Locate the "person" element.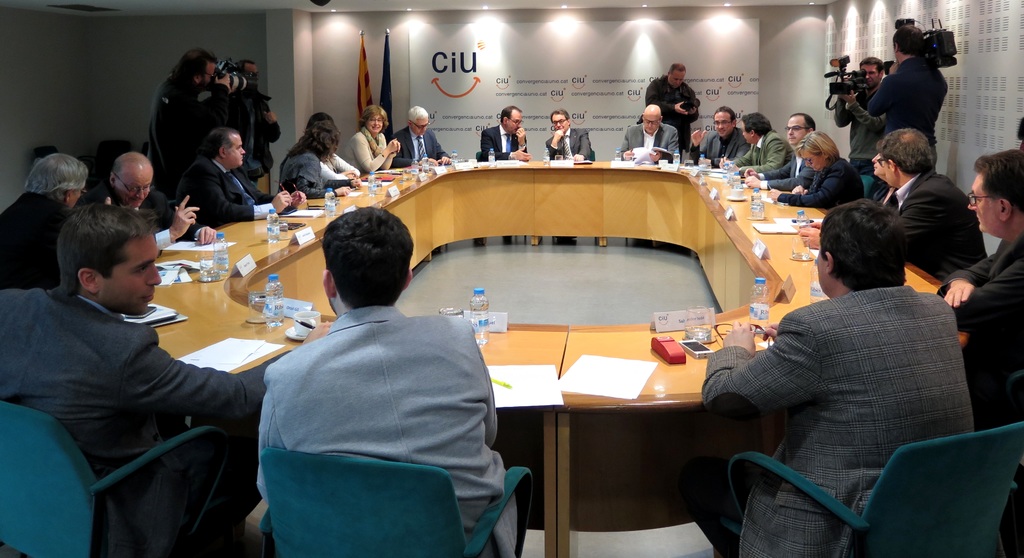
Element bbox: (left=387, top=104, right=452, bottom=168).
